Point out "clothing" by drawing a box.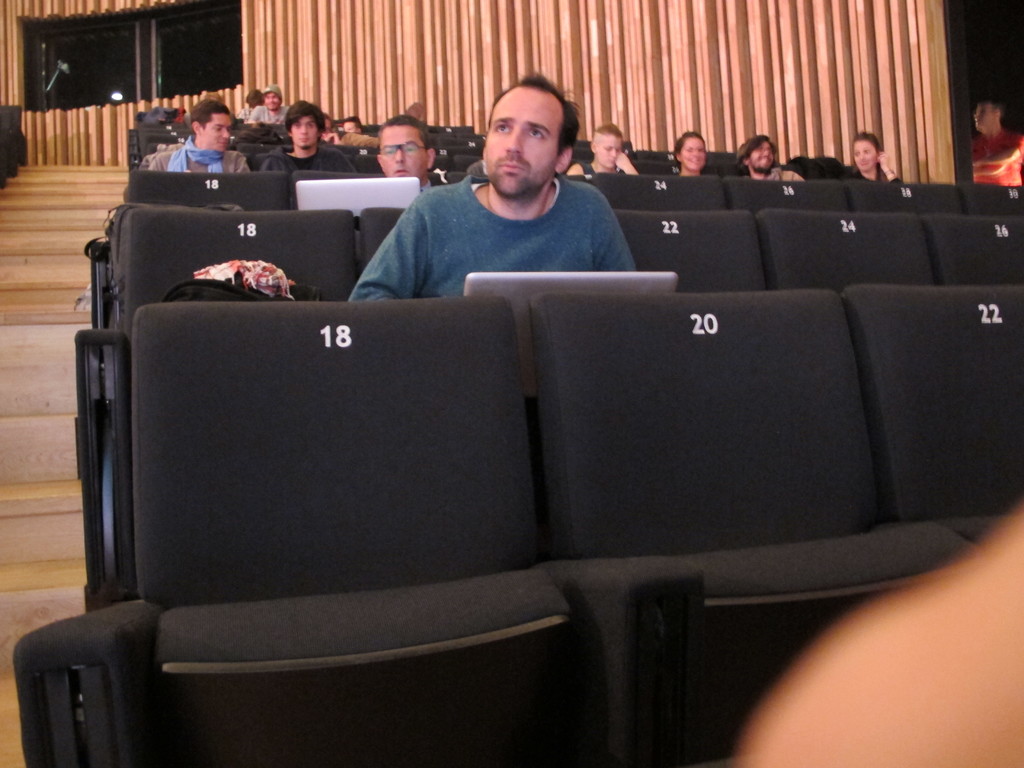
[left=966, top=135, right=1023, bottom=184].
